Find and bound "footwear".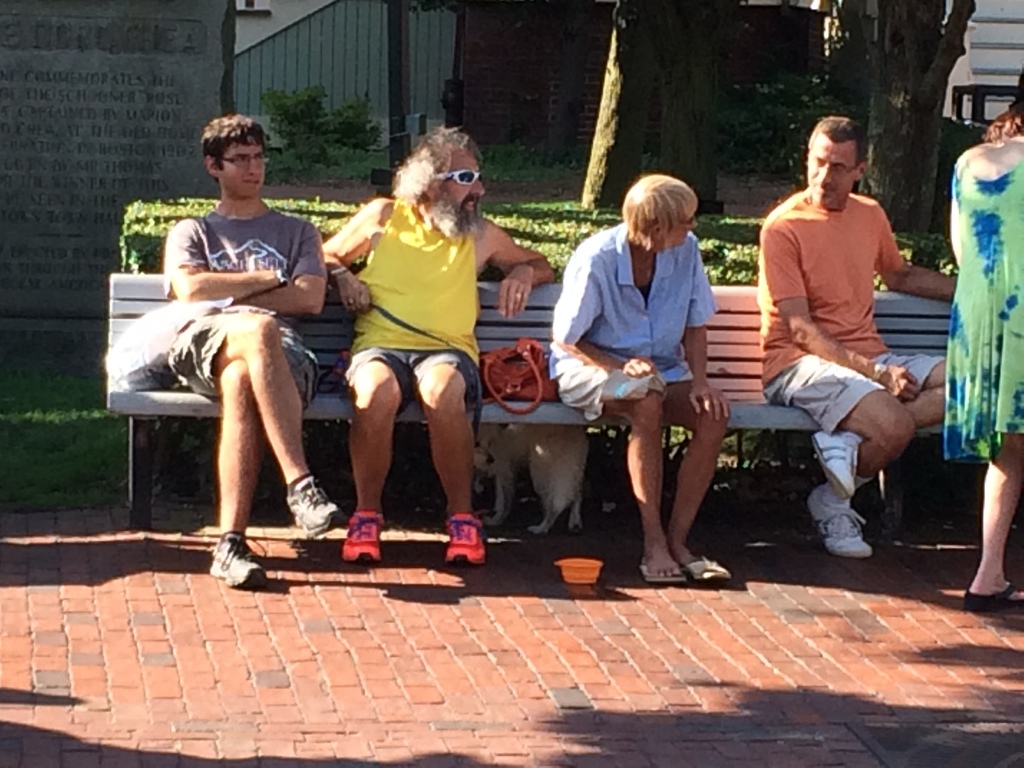
Bound: 805 485 874 558.
